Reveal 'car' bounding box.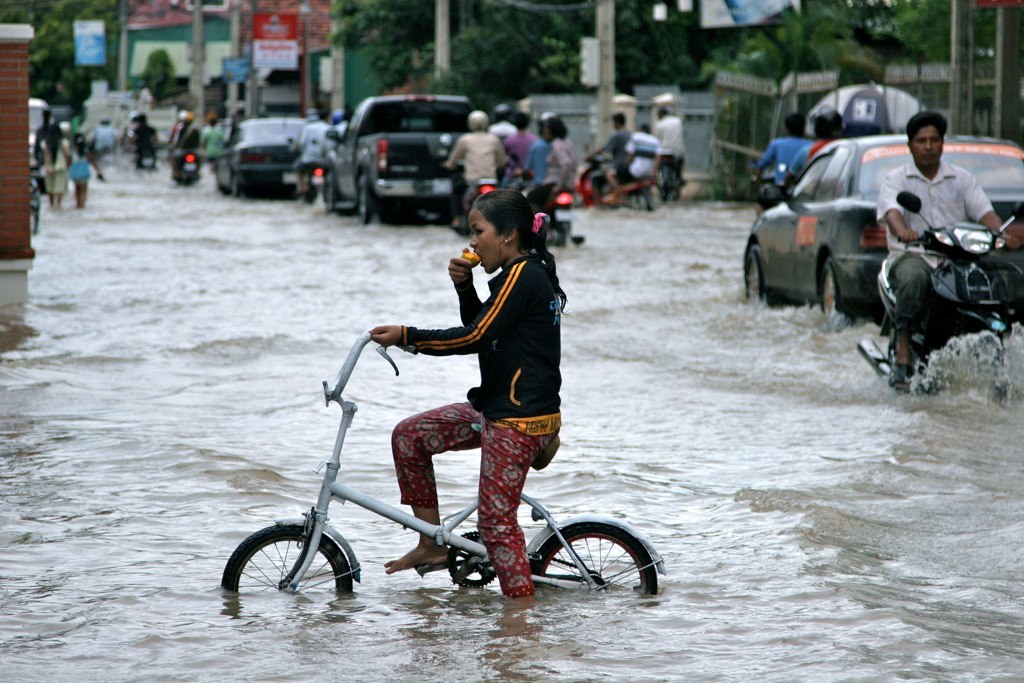
Revealed: [736,127,1023,337].
